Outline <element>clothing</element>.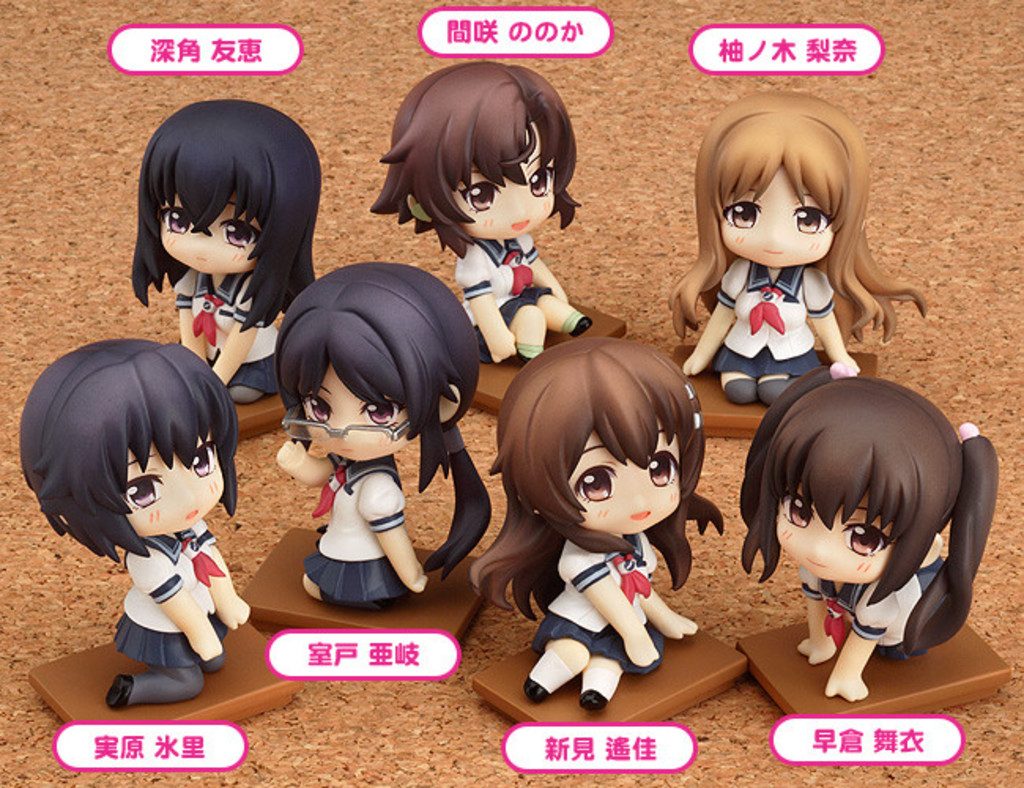
Outline: (left=126, top=528, right=235, bottom=678).
